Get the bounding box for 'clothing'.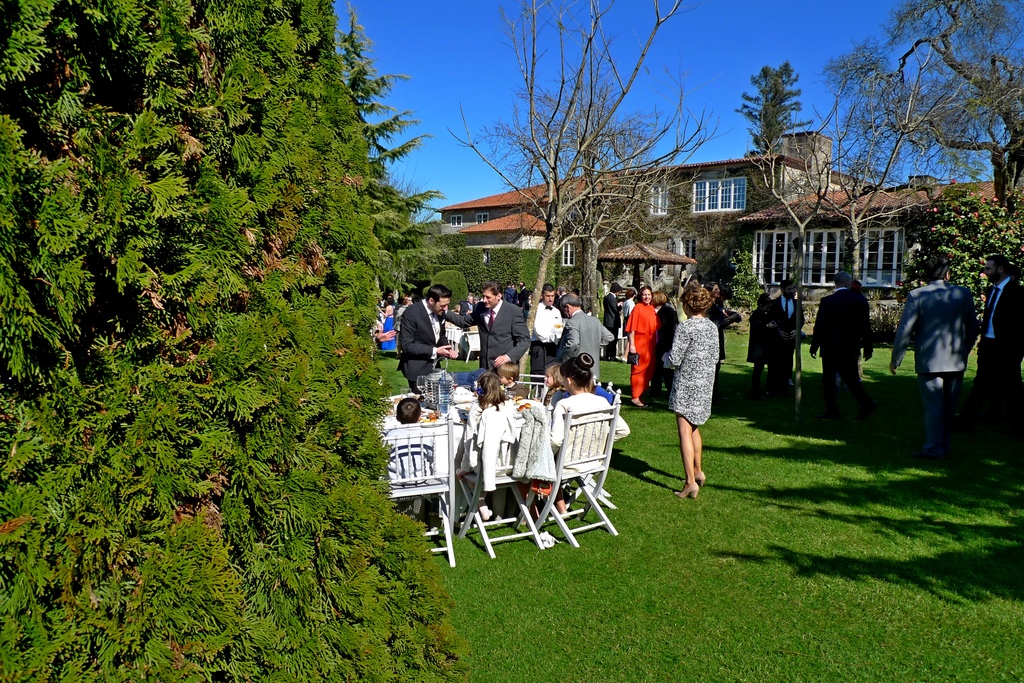
box=[893, 287, 973, 422].
